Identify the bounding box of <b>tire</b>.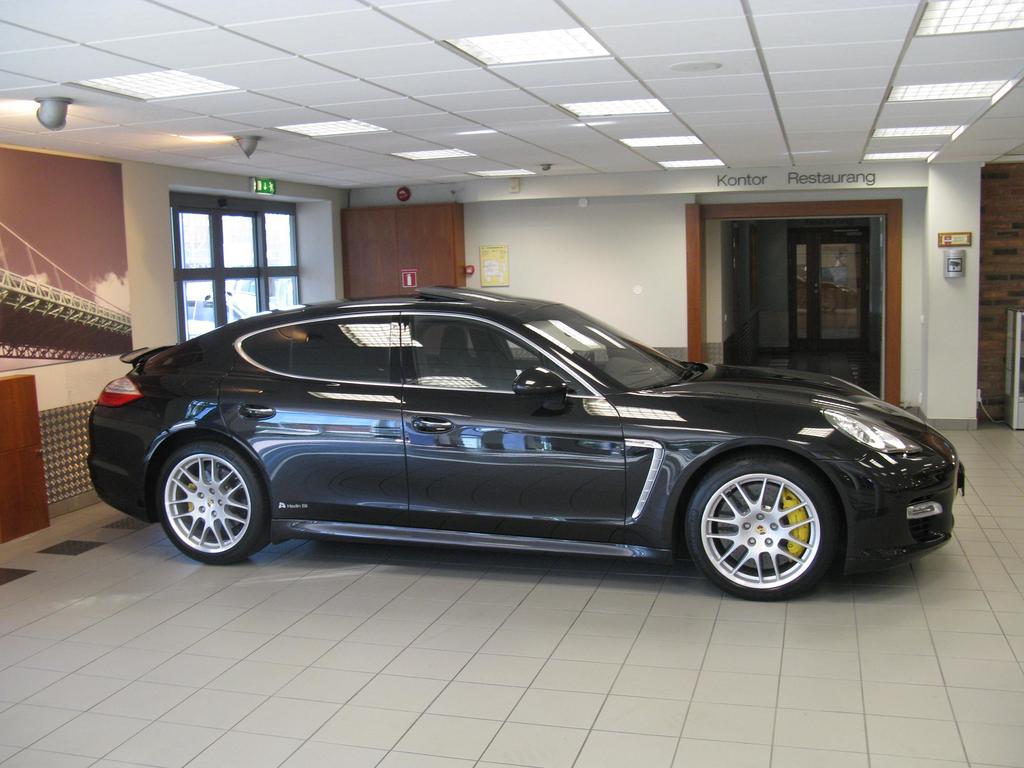
bbox=[156, 442, 271, 565].
